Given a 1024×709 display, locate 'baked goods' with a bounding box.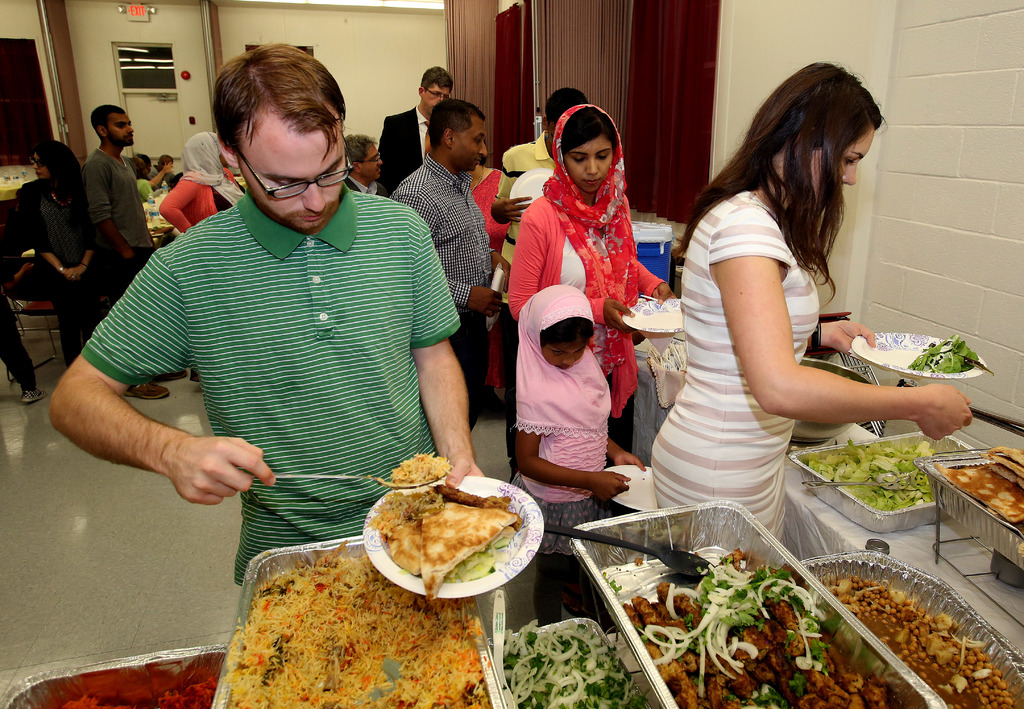
Located: (424,496,509,613).
